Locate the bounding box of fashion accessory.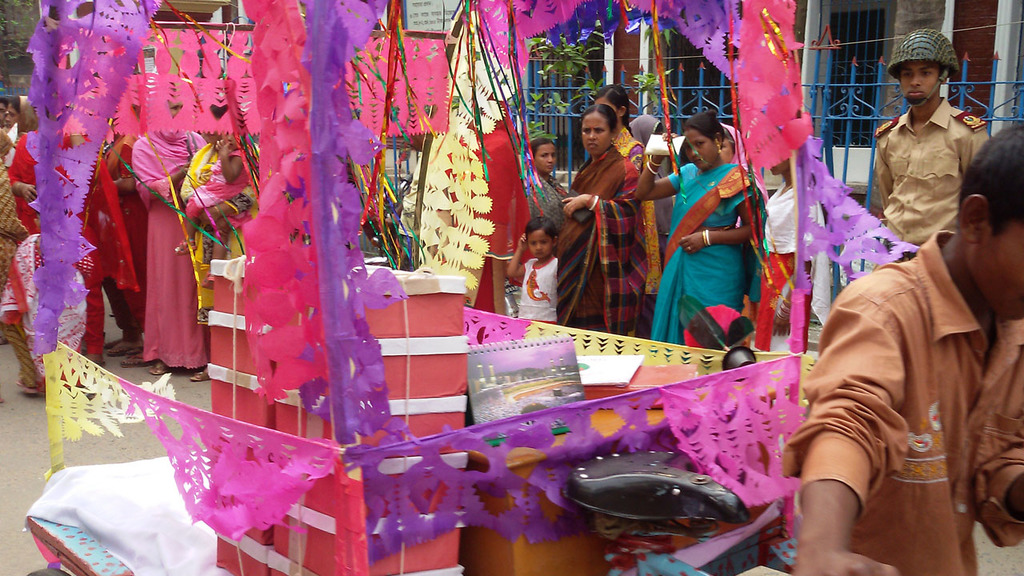
Bounding box: <box>686,245,693,252</box>.
